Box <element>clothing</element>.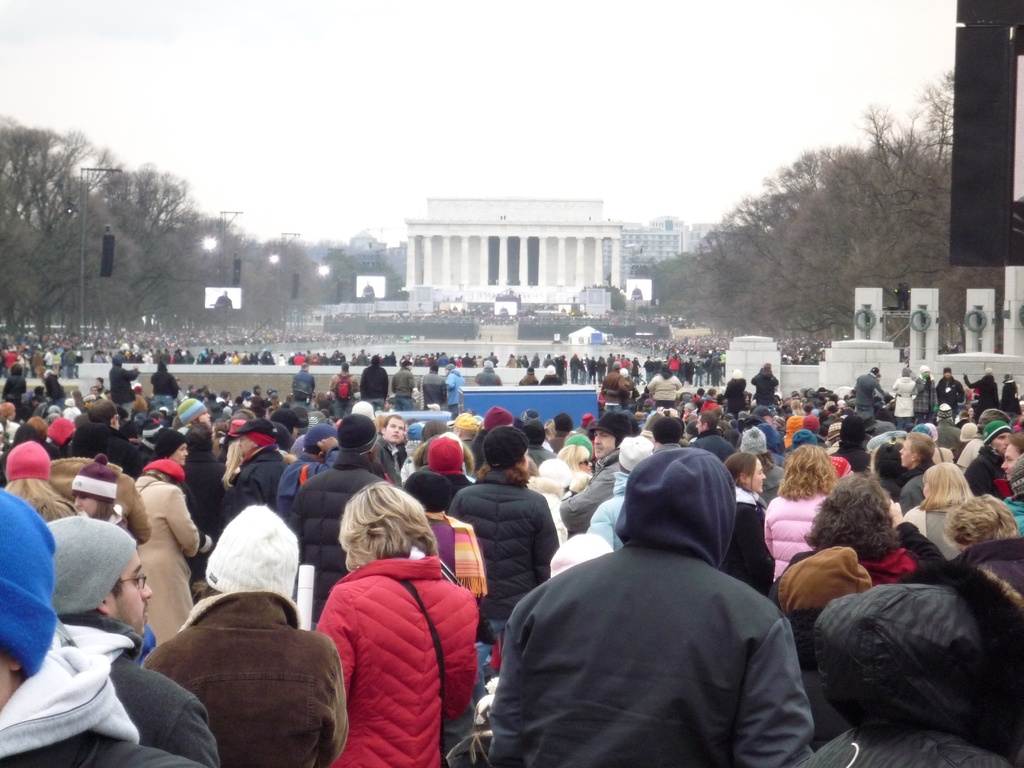
pyautogui.locateOnScreen(743, 369, 776, 420).
